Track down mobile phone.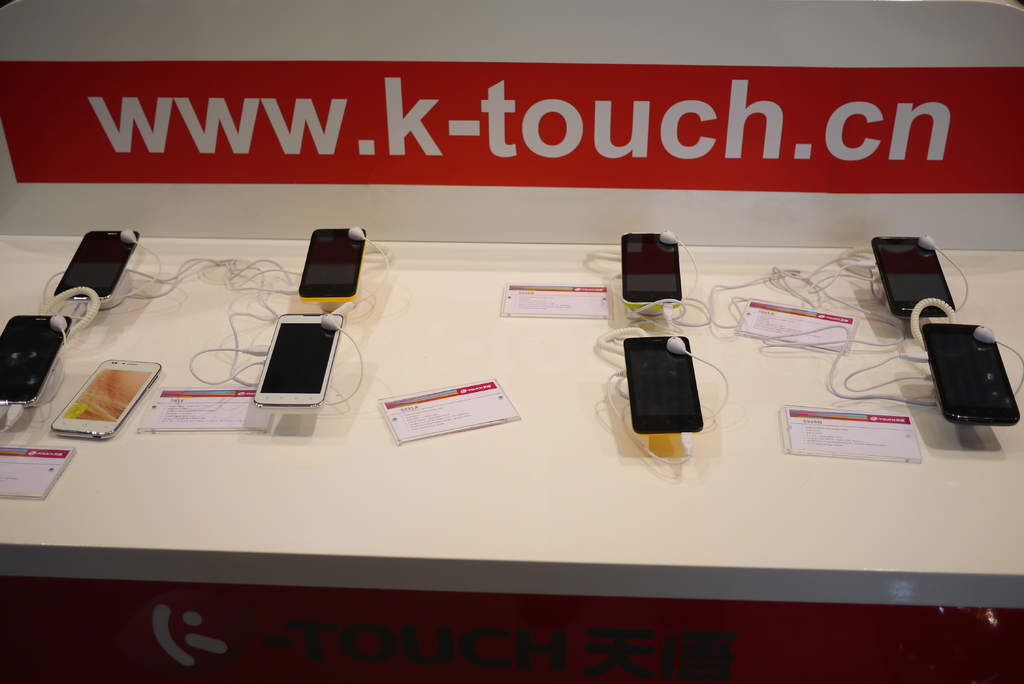
Tracked to select_region(49, 356, 164, 437).
